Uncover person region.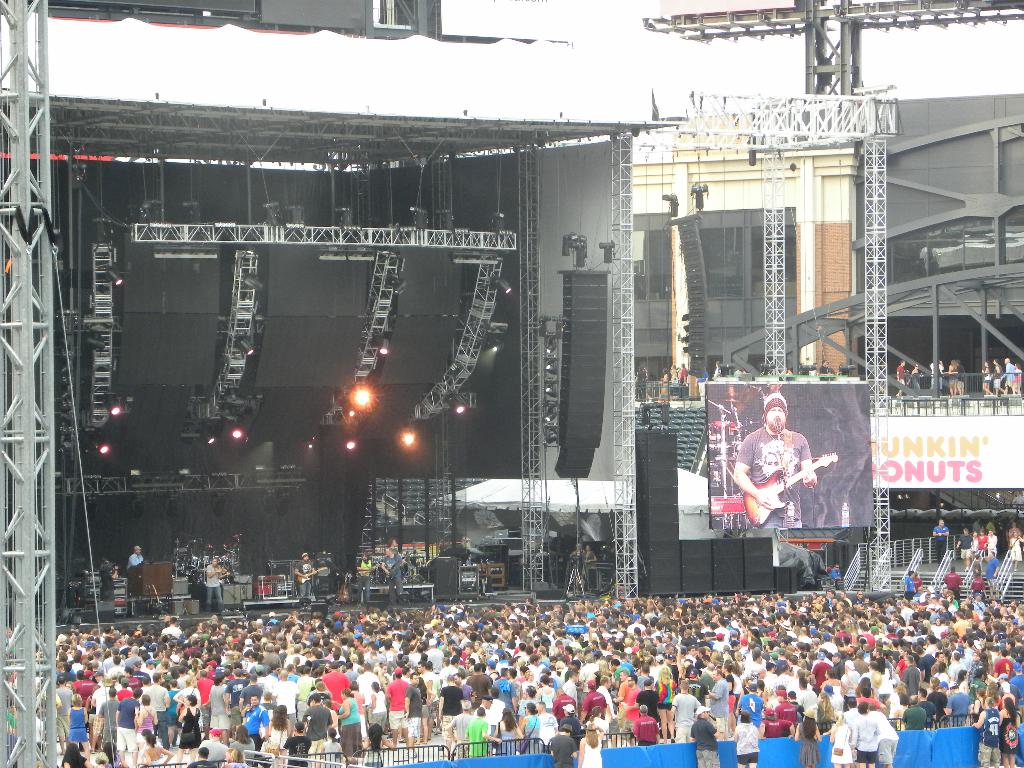
Uncovered: rect(1002, 358, 1013, 395).
